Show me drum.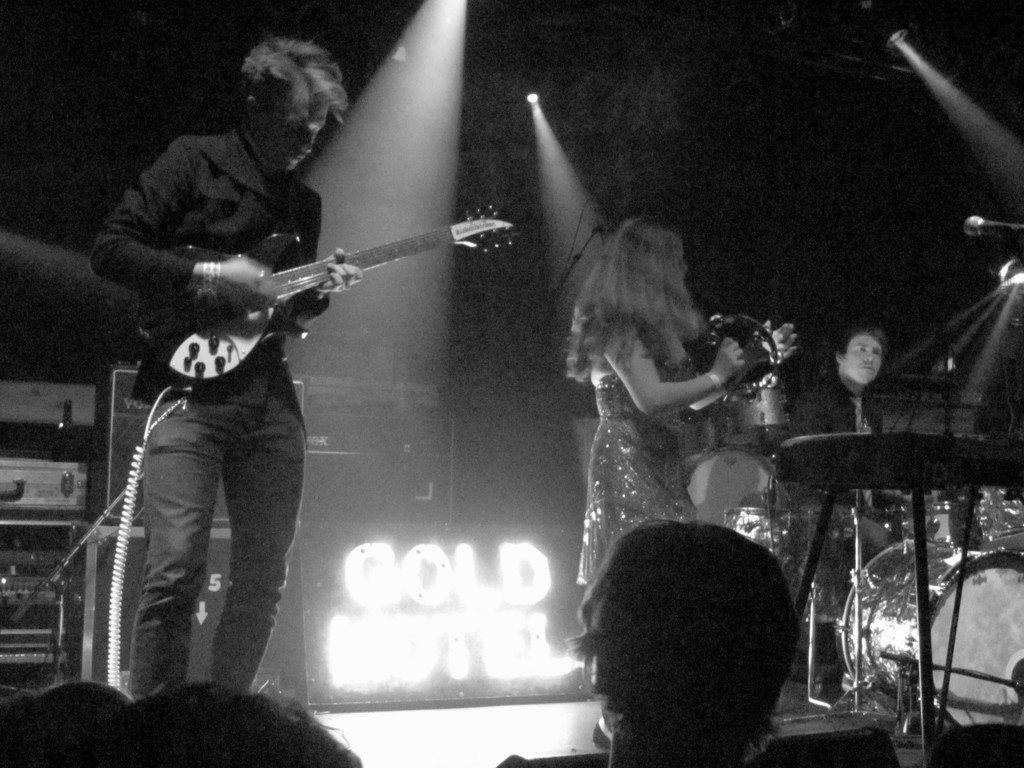
drum is here: [682, 444, 776, 524].
